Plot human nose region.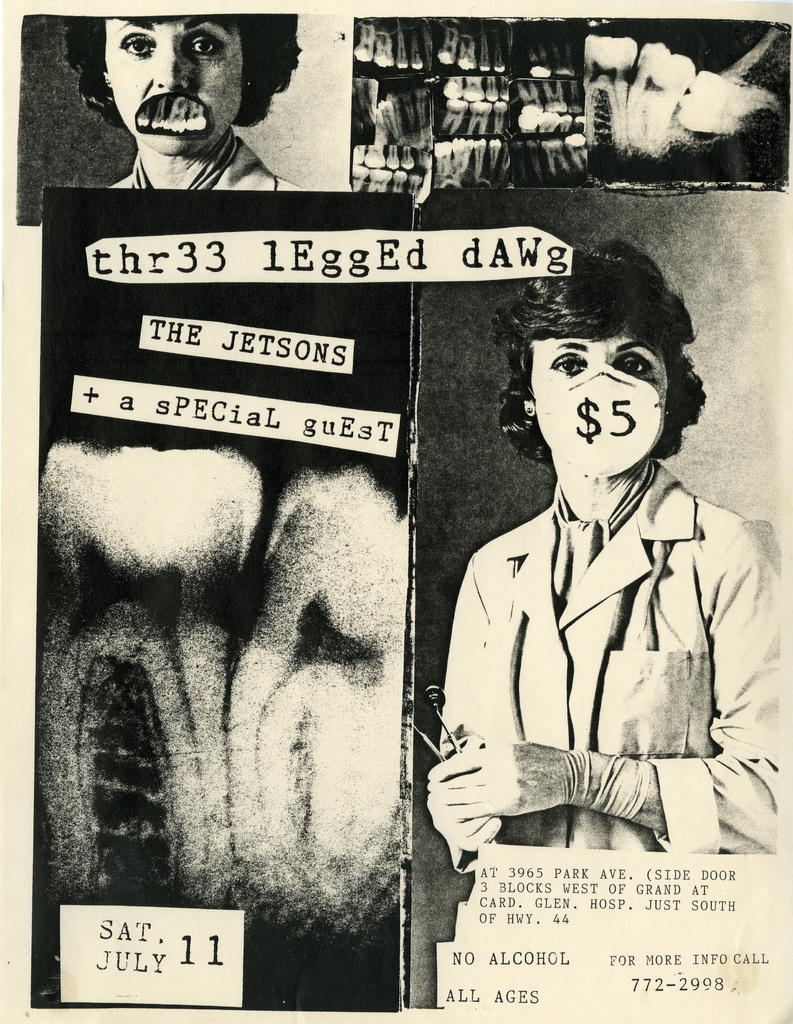
Plotted at BBox(589, 357, 613, 389).
